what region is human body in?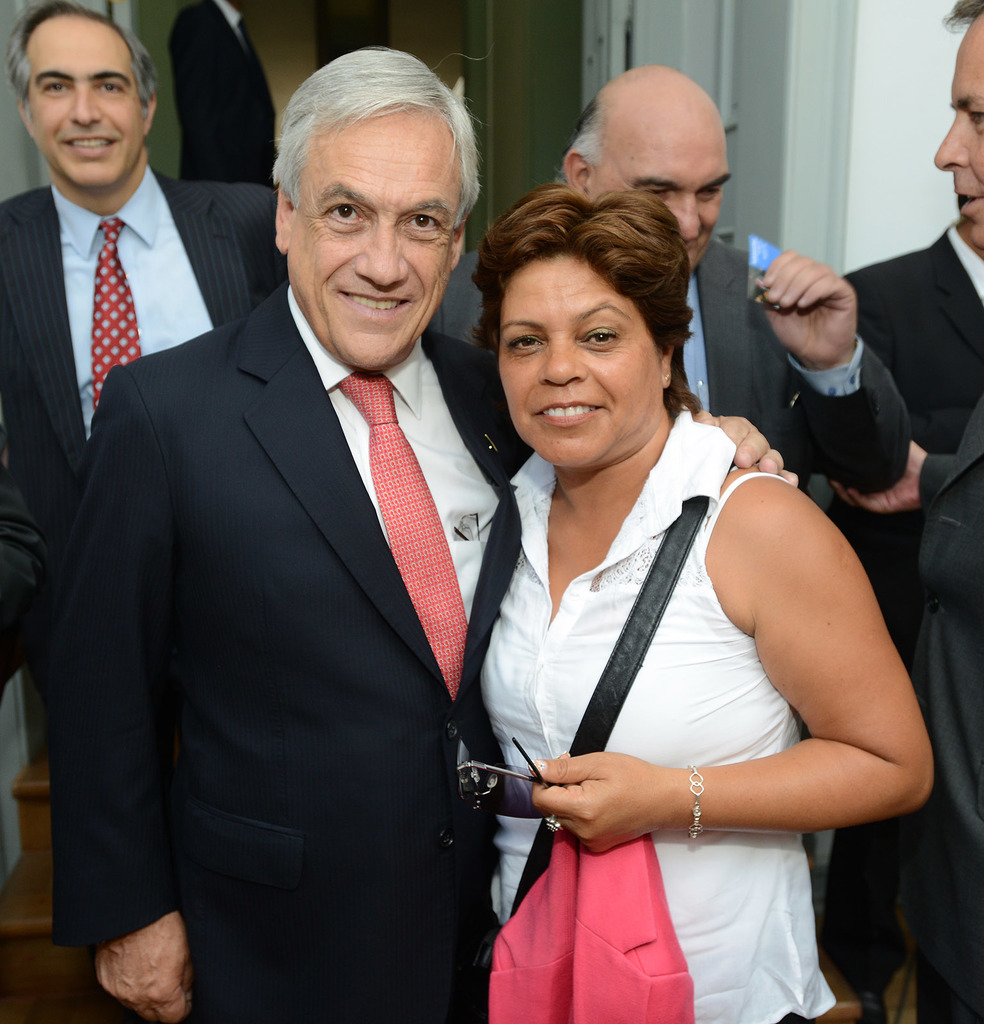
region(678, 239, 905, 487).
